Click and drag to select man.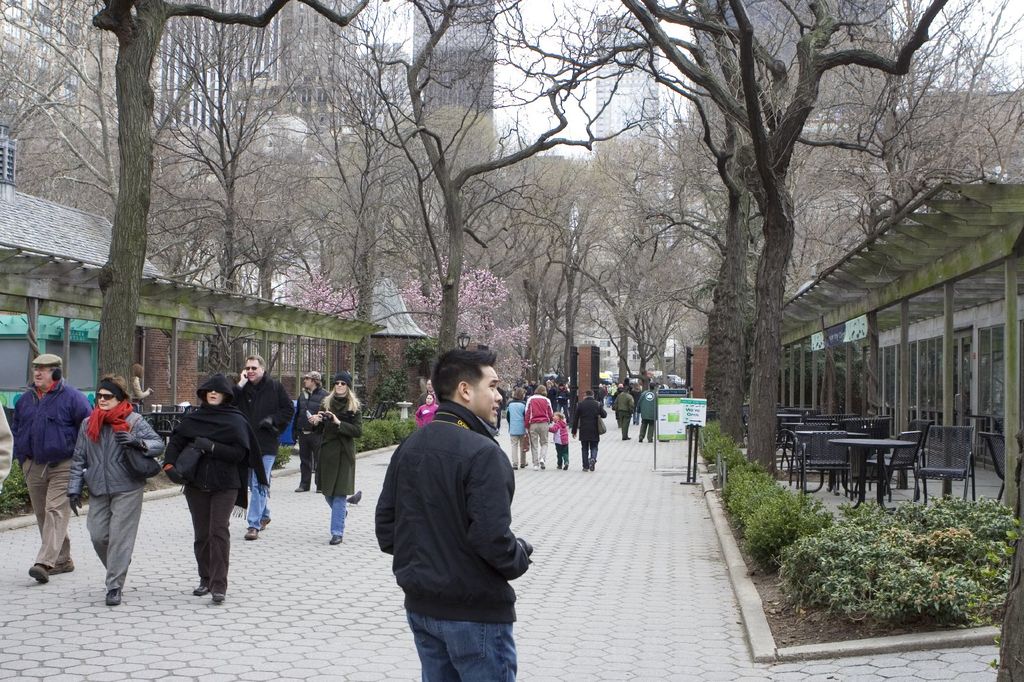
Selection: [635,385,664,443].
